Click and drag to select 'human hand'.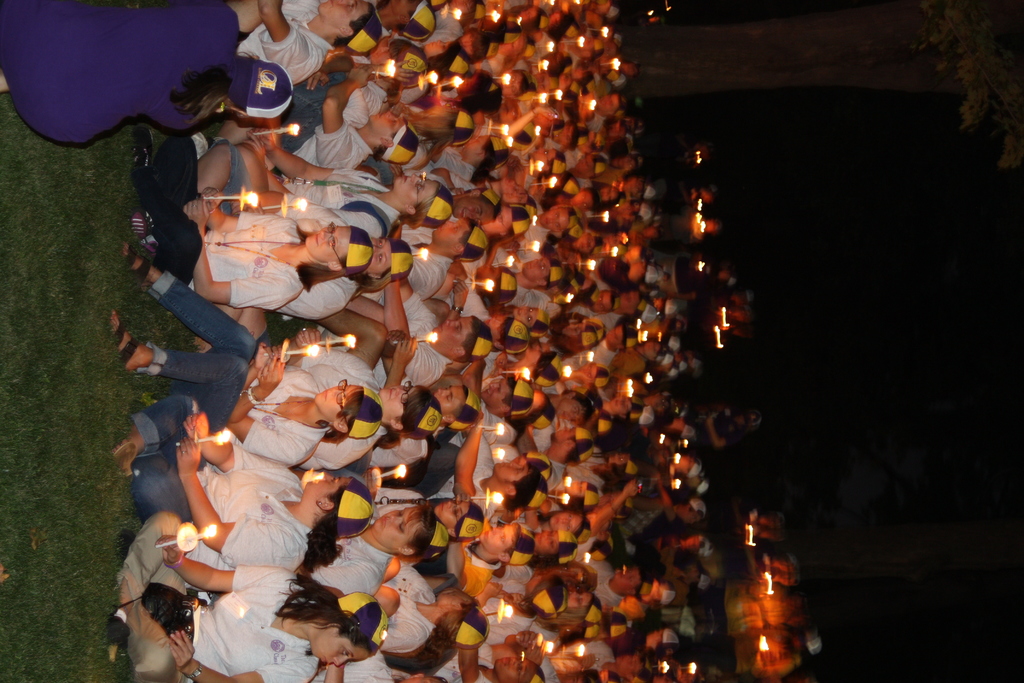
Selection: rect(390, 335, 415, 365).
